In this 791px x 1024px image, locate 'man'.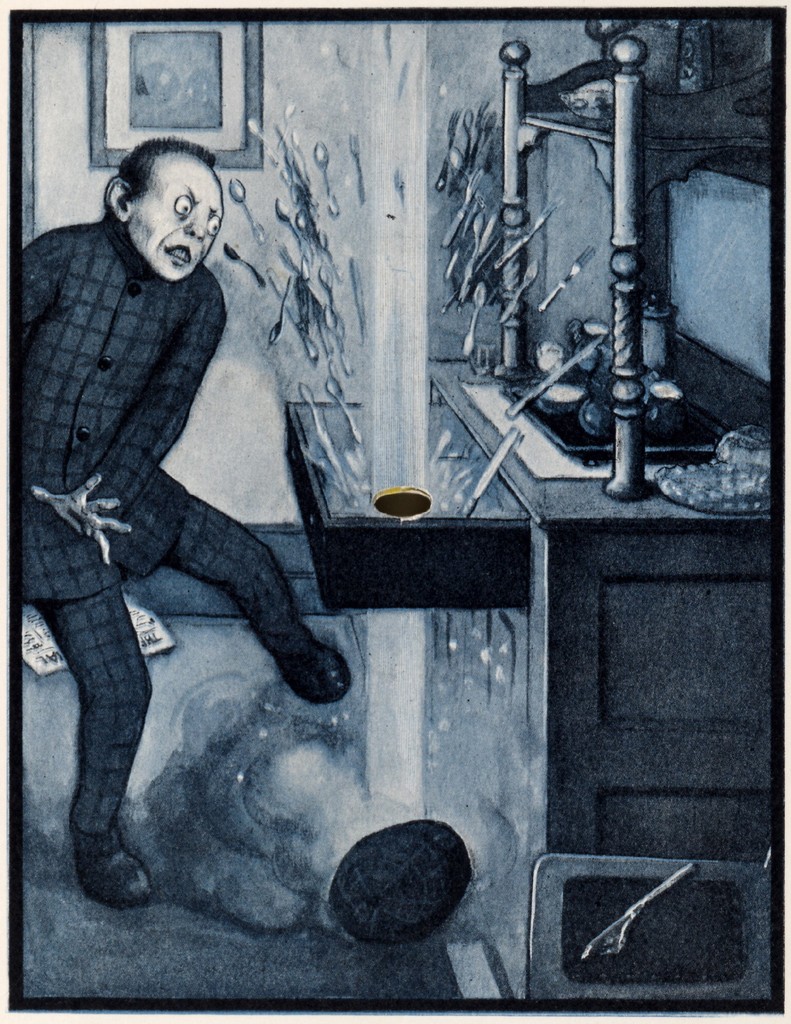
Bounding box: {"x1": 25, "y1": 90, "x2": 350, "y2": 914}.
